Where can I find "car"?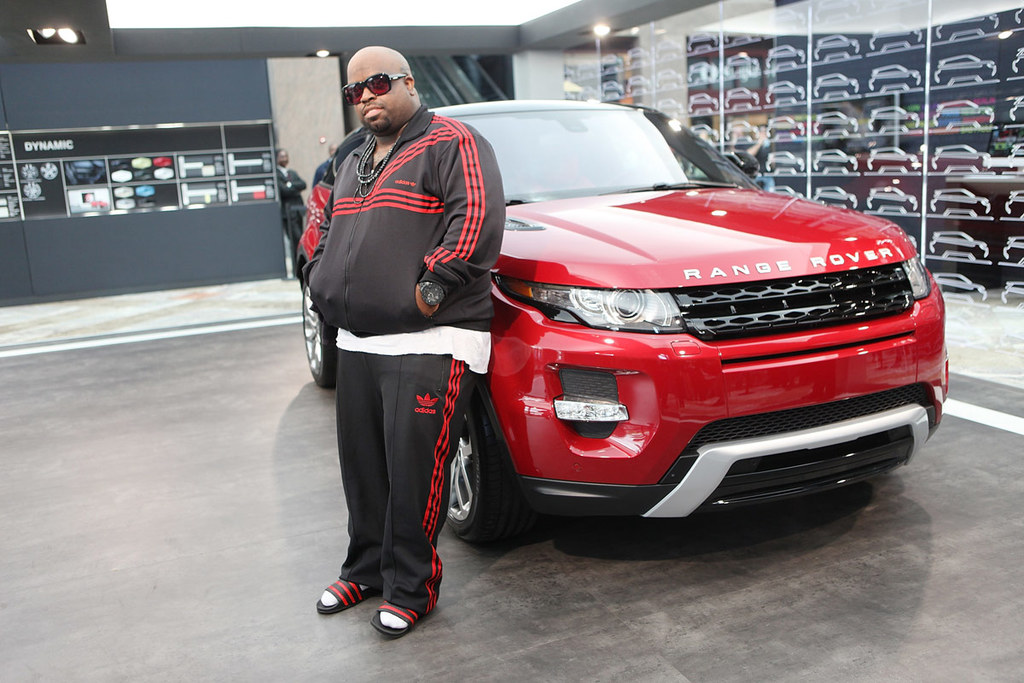
You can find it at Rect(724, 119, 758, 140).
